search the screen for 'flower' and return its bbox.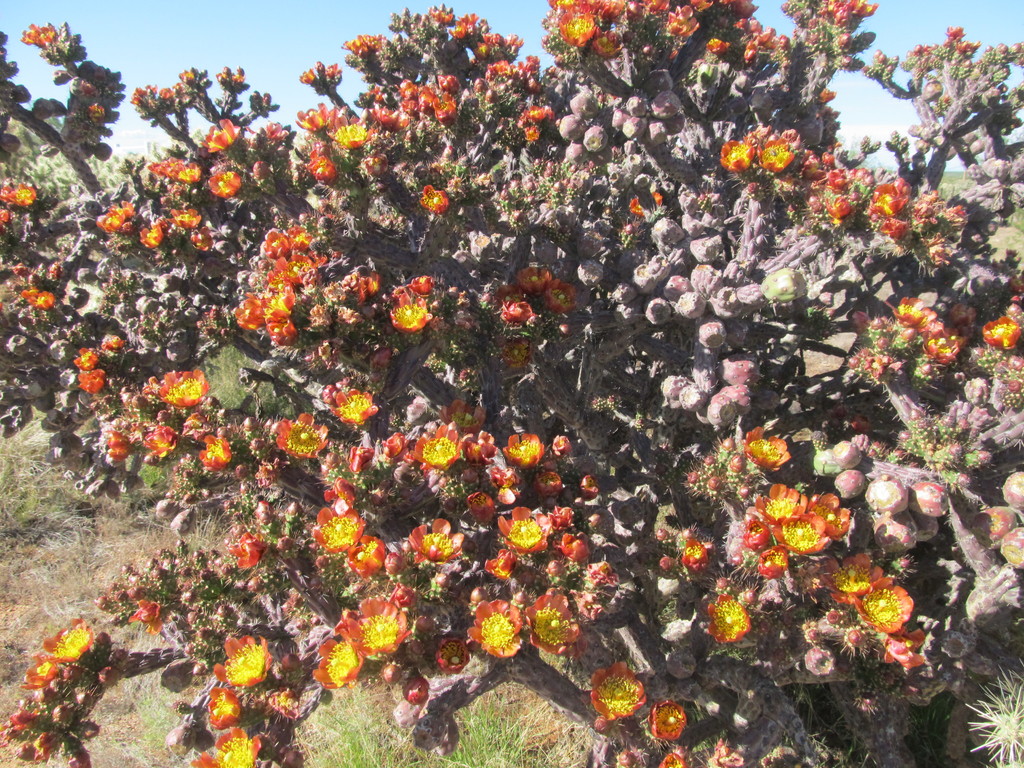
Found: left=543, top=283, right=572, bottom=309.
